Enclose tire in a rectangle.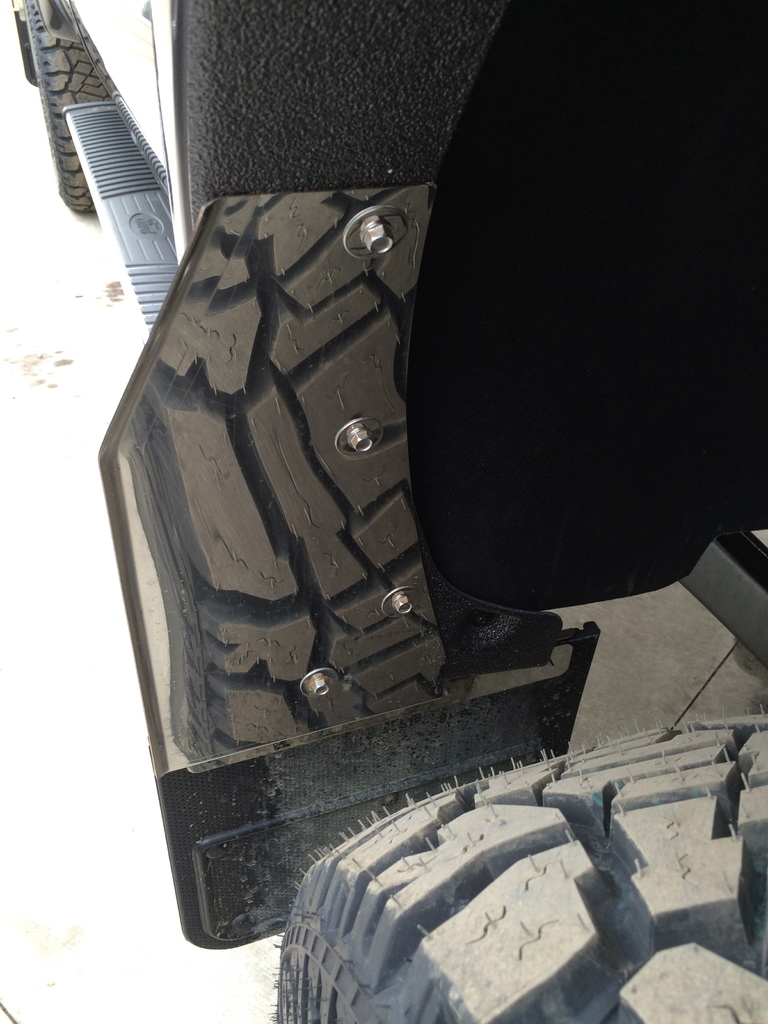
242/755/681/1023.
